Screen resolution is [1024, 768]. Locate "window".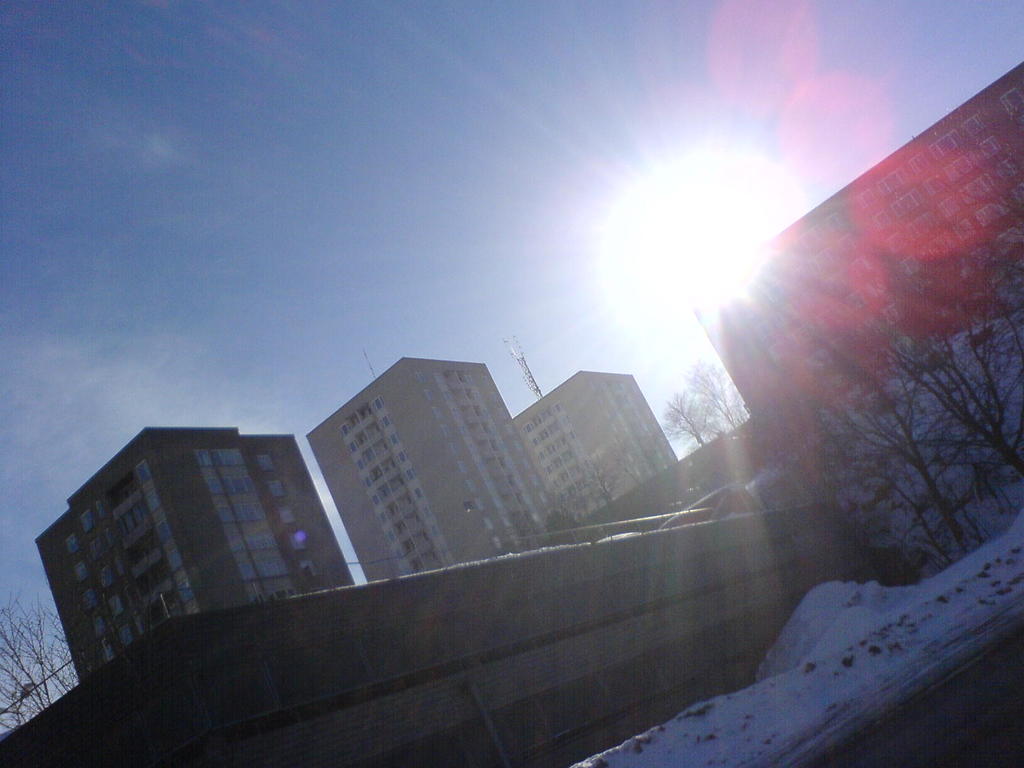
box=[458, 461, 470, 471].
